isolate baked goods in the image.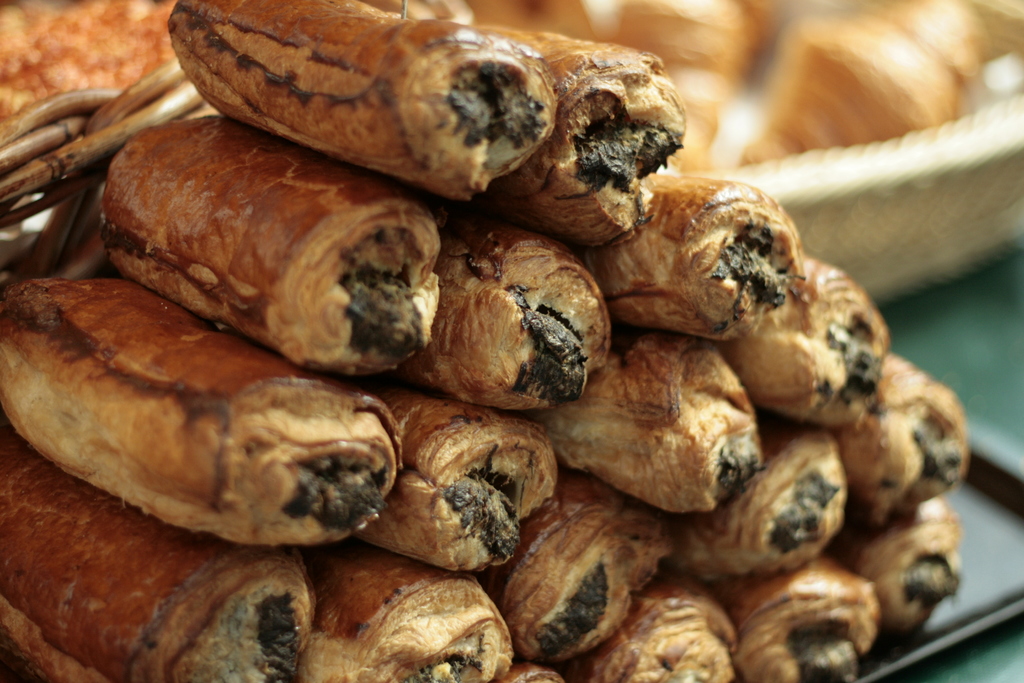
Isolated region: [x1=578, y1=168, x2=804, y2=335].
